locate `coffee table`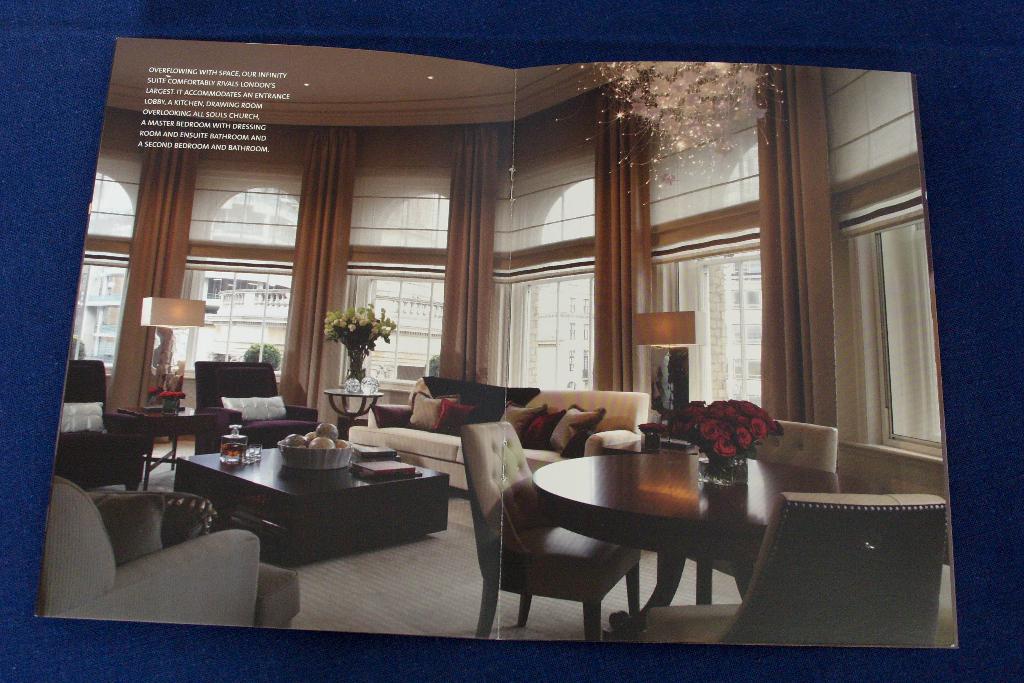
[118, 399, 220, 440]
